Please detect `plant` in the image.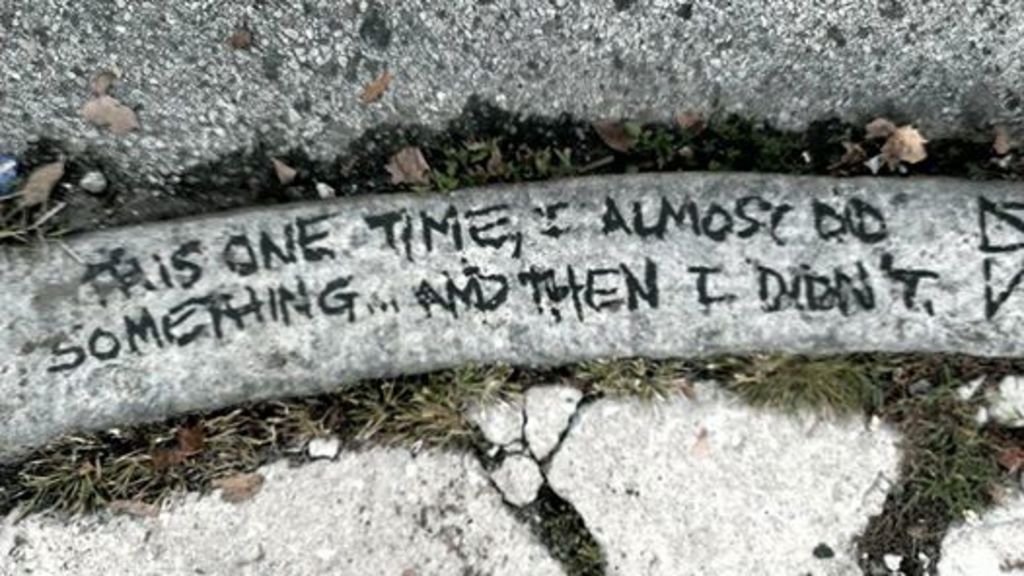
(845,356,1012,574).
